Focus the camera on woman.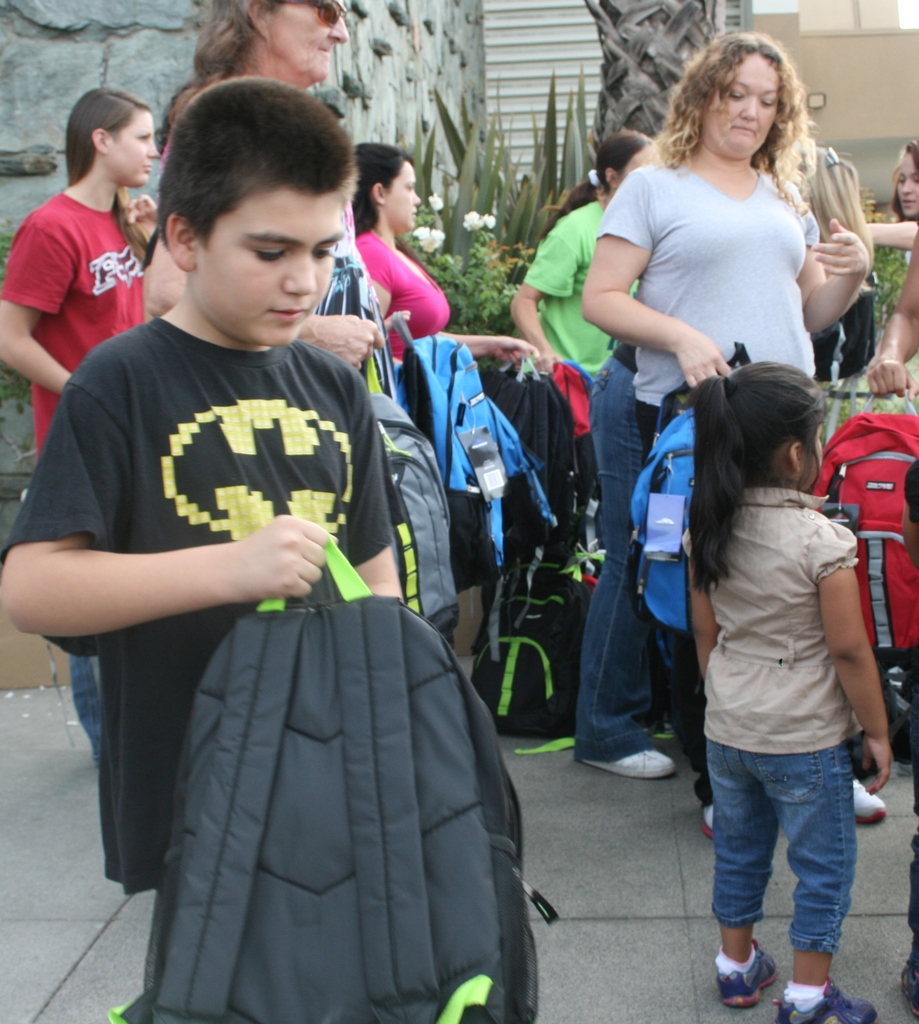
Focus region: crop(500, 131, 665, 377).
